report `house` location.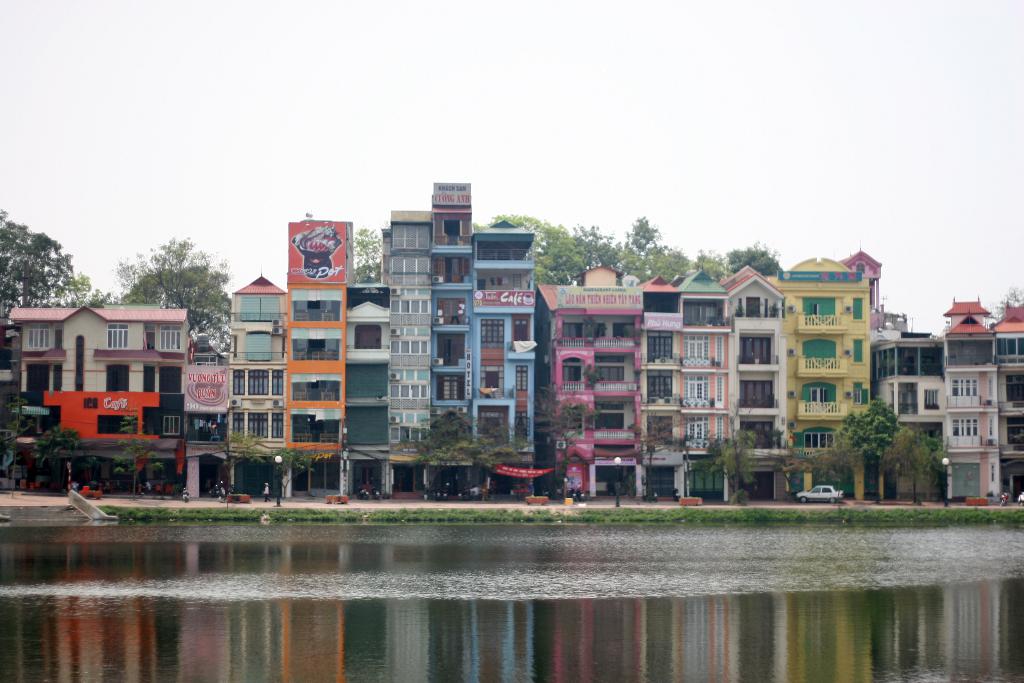
Report: (left=435, top=189, right=469, bottom=458).
